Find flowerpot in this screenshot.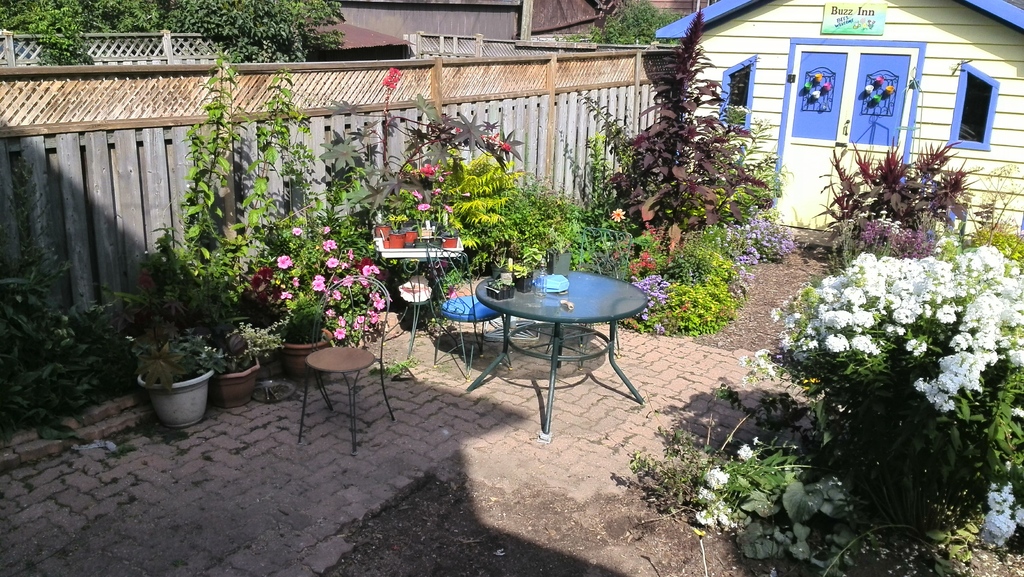
The bounding box for flowerpot is {"left": 215, "top": 359, "right": 262, "bottom": 411}.
